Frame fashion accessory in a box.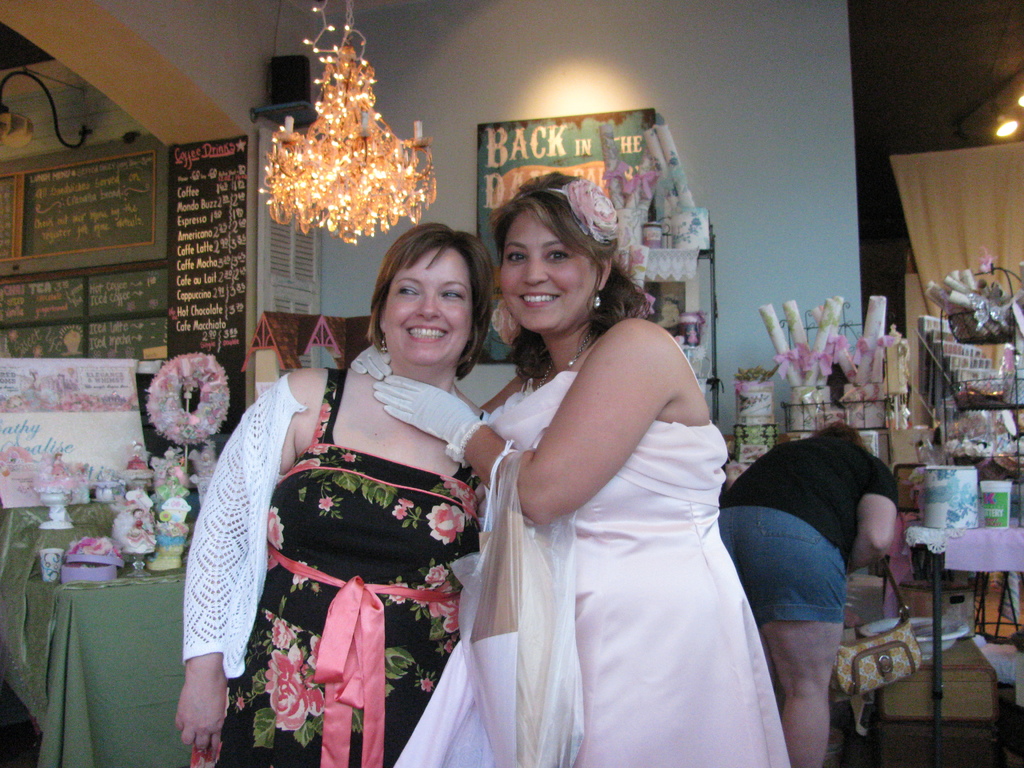
{"x1": 519, "y1": 171, "x2": 625, "y2": 248}.
